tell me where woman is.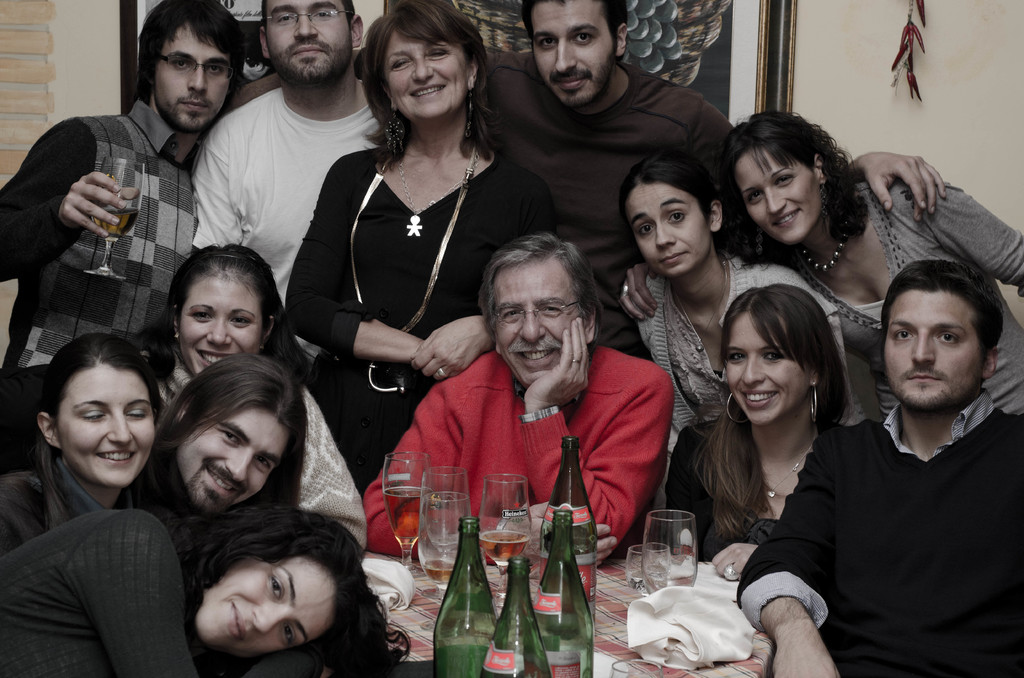
woman is at (left=0, top=493, right=422, bottom=677).
